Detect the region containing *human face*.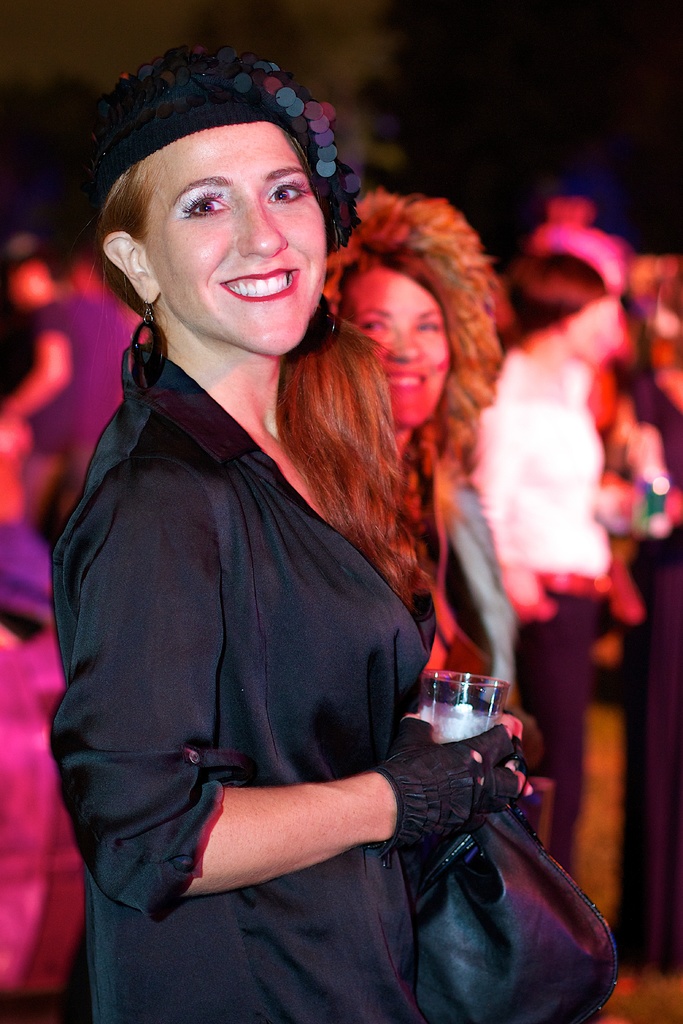
l=358, t=259, r=449, b=428.
